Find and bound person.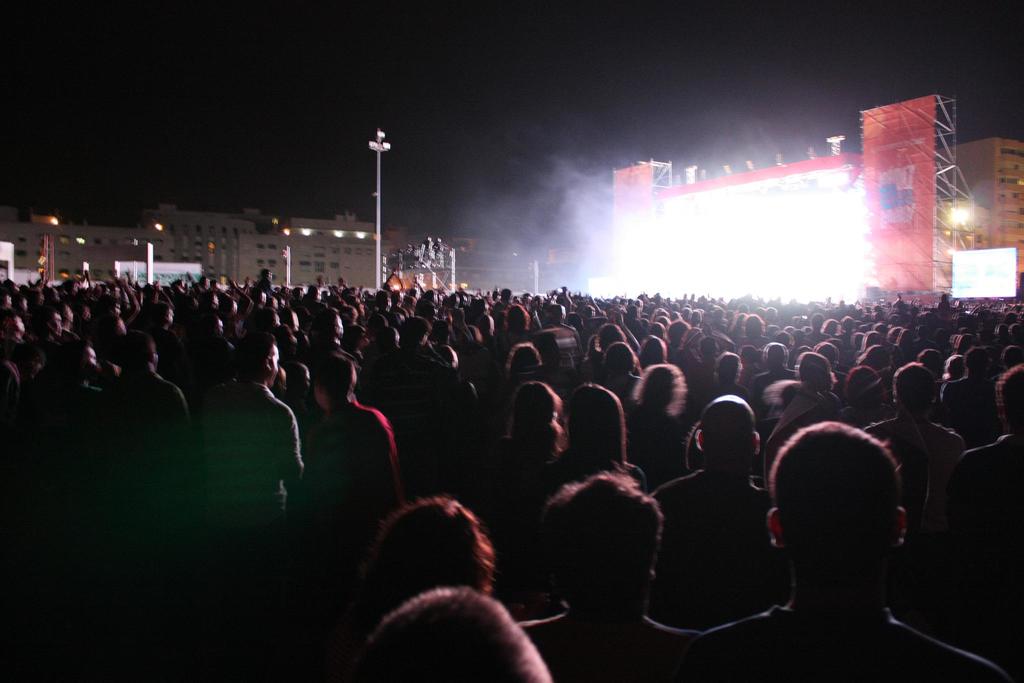
Bound: [870, 364, 968, 493].
